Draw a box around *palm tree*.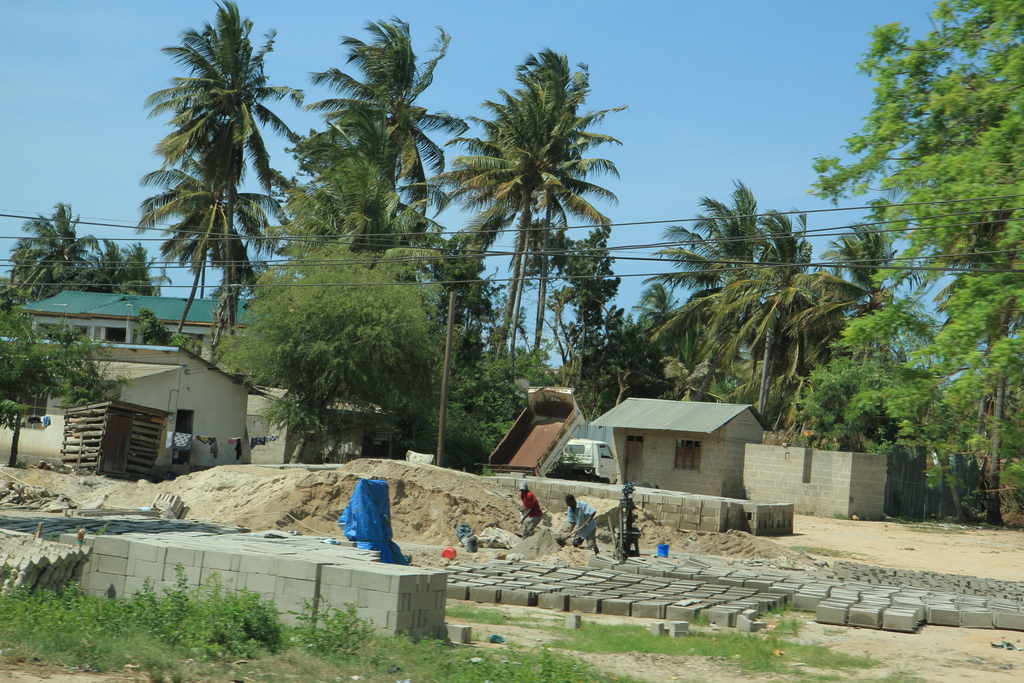
[428, 51, 598, 311].
